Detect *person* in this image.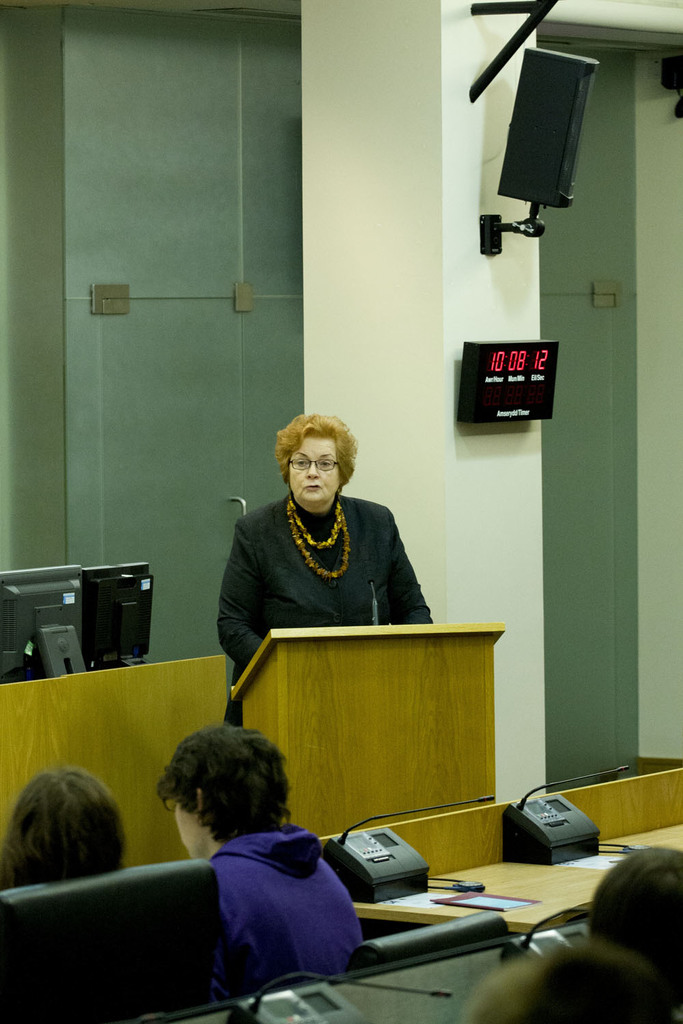
Detection: (211,412,430,715).
